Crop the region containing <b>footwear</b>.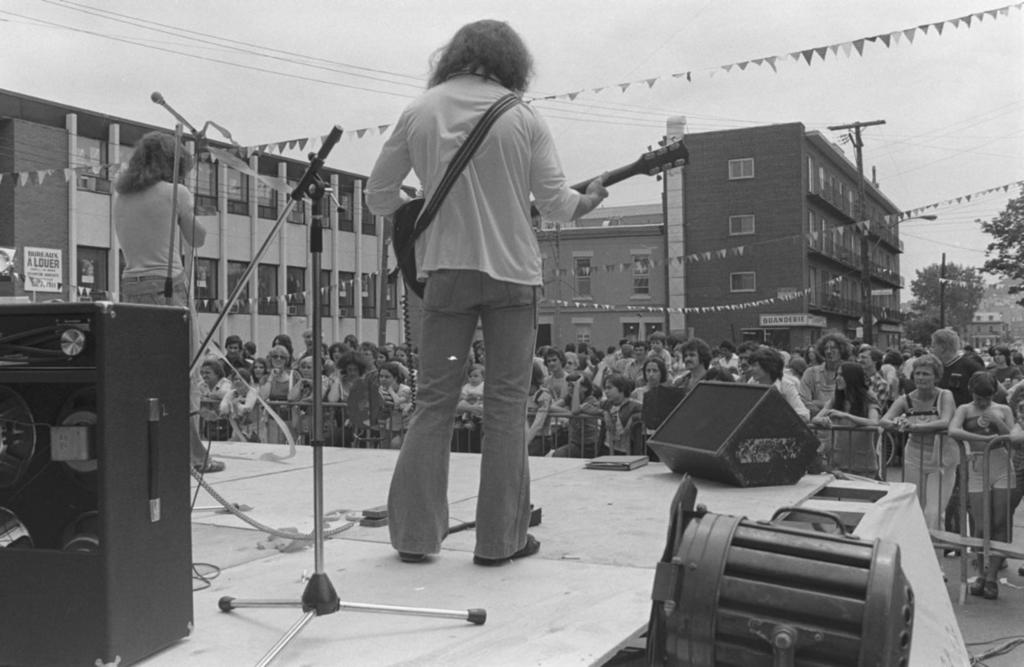
Crop region: [left=967, top=574, right=981, bottom=595].
